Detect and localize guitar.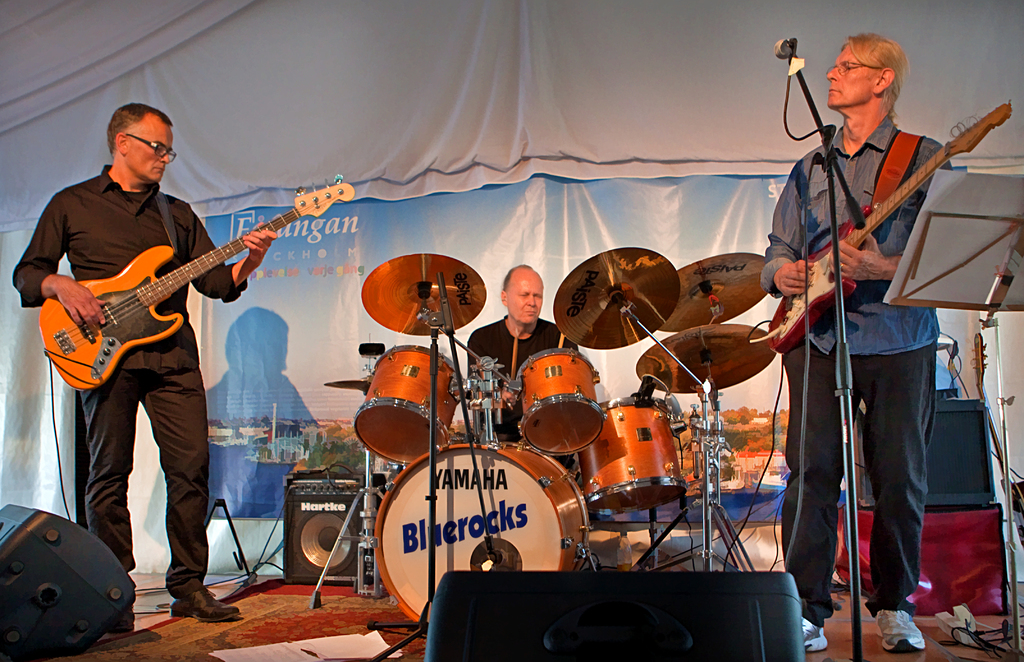
Localized at box(36, 176, 360, 393).
